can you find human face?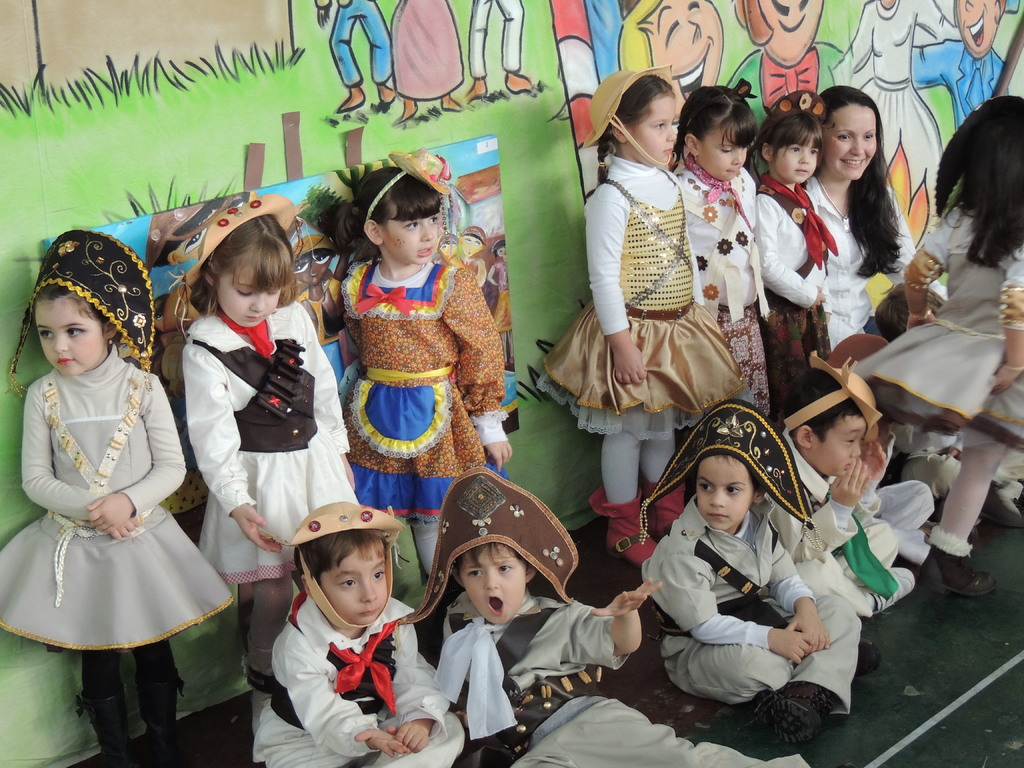
Yes, bounding box: locate(41, 299, 108, 377).
